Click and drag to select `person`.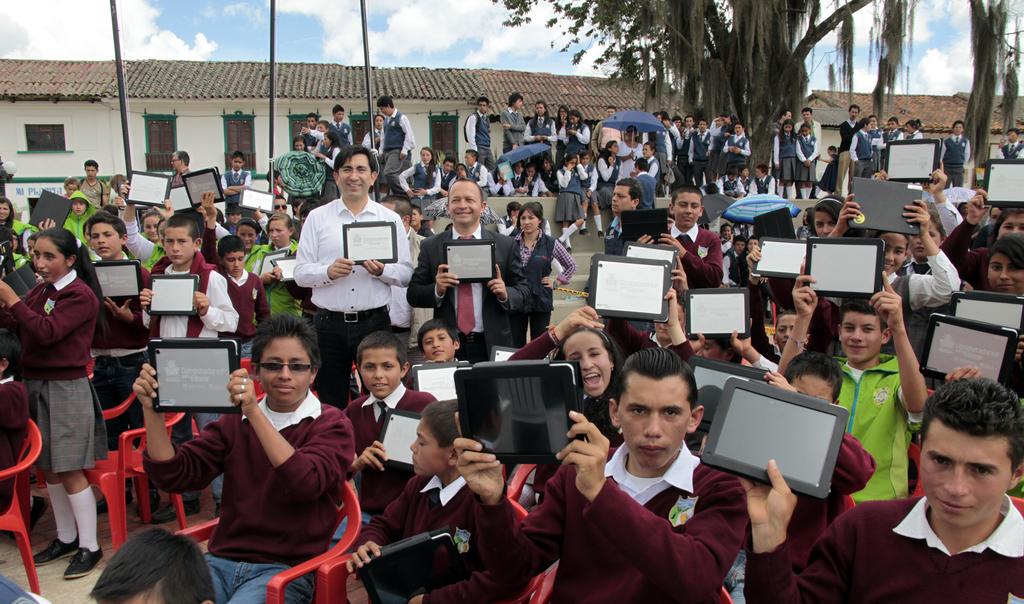
Selection: l=125, t=306, r=354, b=603.
